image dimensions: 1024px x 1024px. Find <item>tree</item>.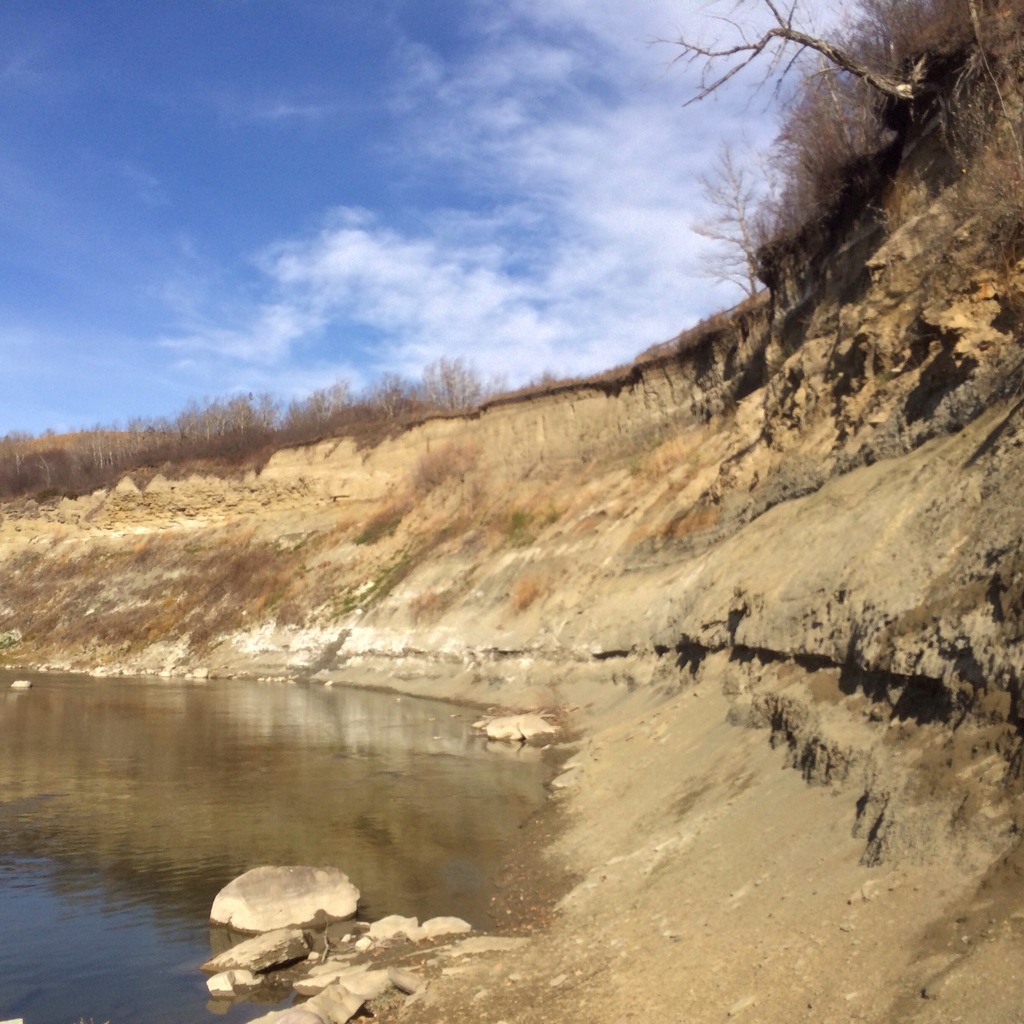
[211, 399, 250, 458].
